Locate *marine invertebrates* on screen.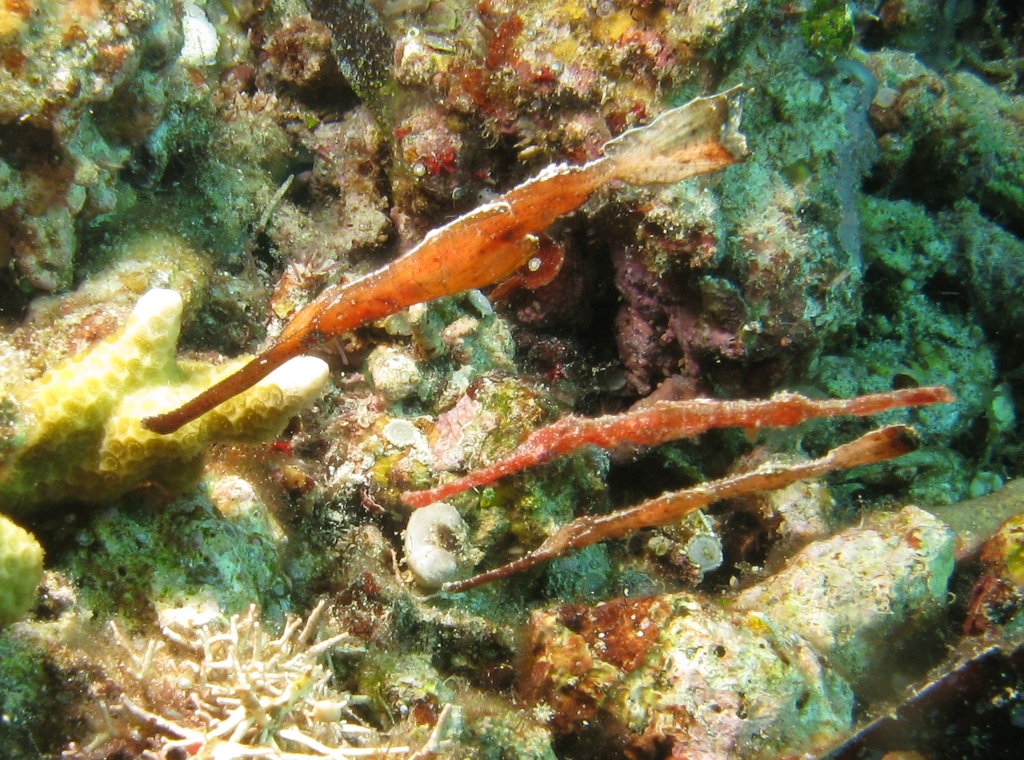
On screen at 99 590 457 759.
